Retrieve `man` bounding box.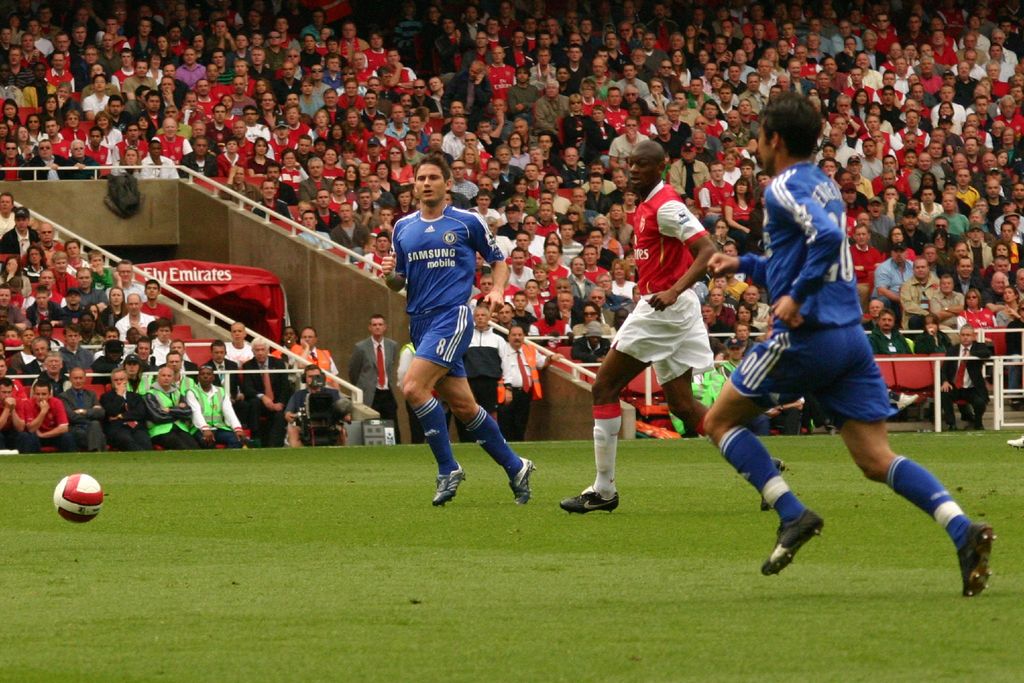
Bounding box: 170,4,195,37.
